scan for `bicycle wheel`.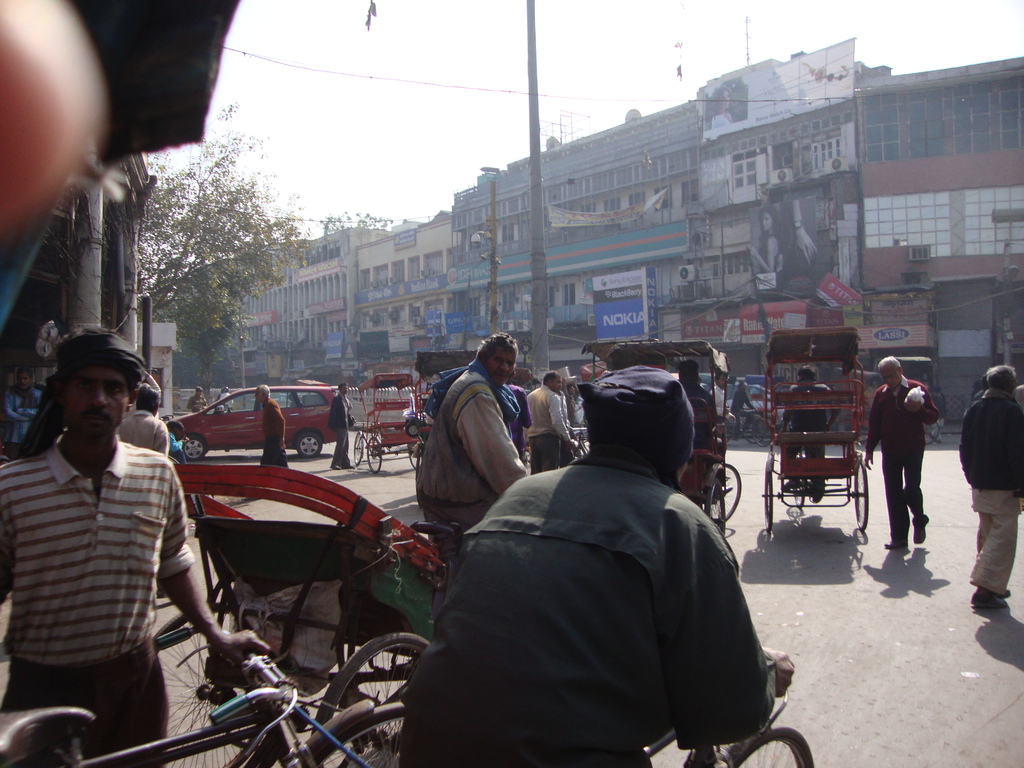
Scan result: pyautogui.locateOnScreen(708, 462, 748, 524).
